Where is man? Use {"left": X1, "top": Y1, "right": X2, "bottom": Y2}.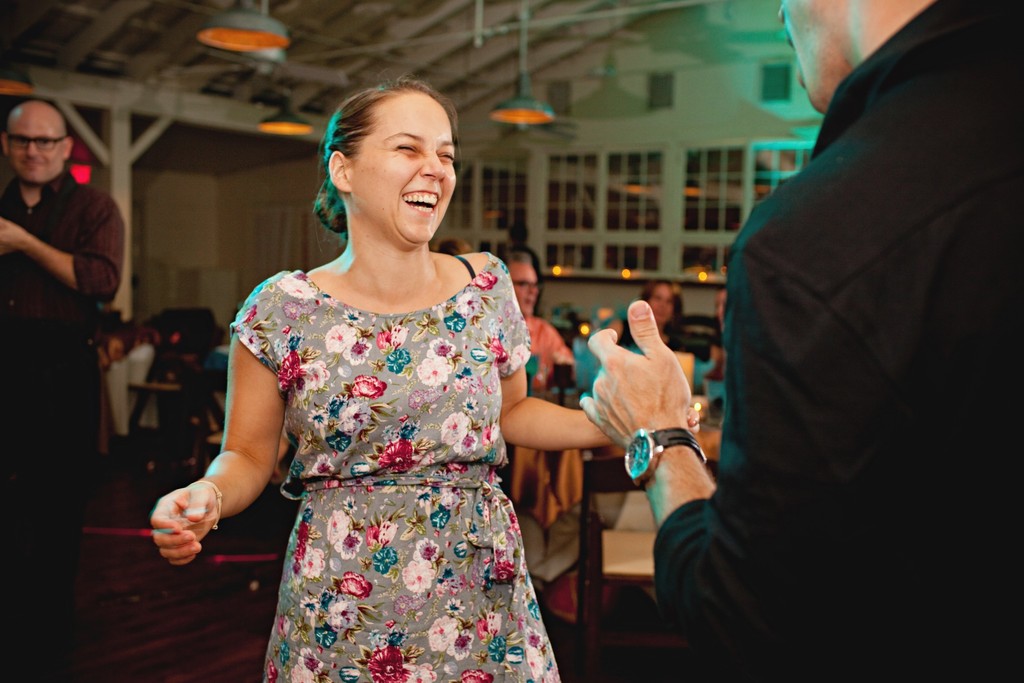
{"left": 0, "top": 99, "right": 126, "bottom": 554}.
